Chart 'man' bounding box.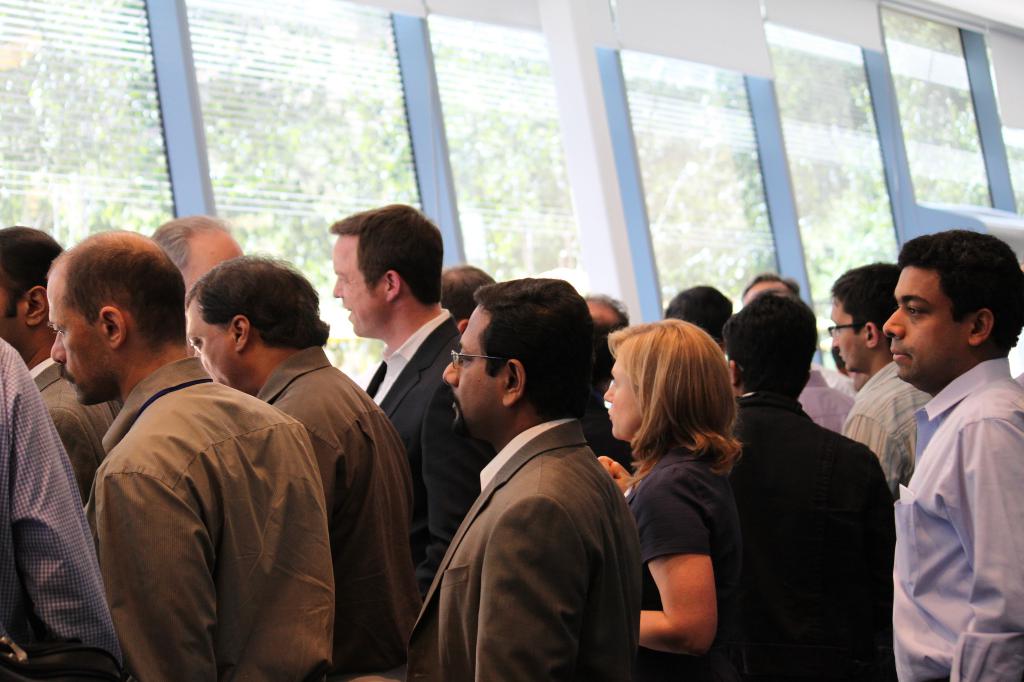
Charted: locate(839, 223, 1012, 681).
